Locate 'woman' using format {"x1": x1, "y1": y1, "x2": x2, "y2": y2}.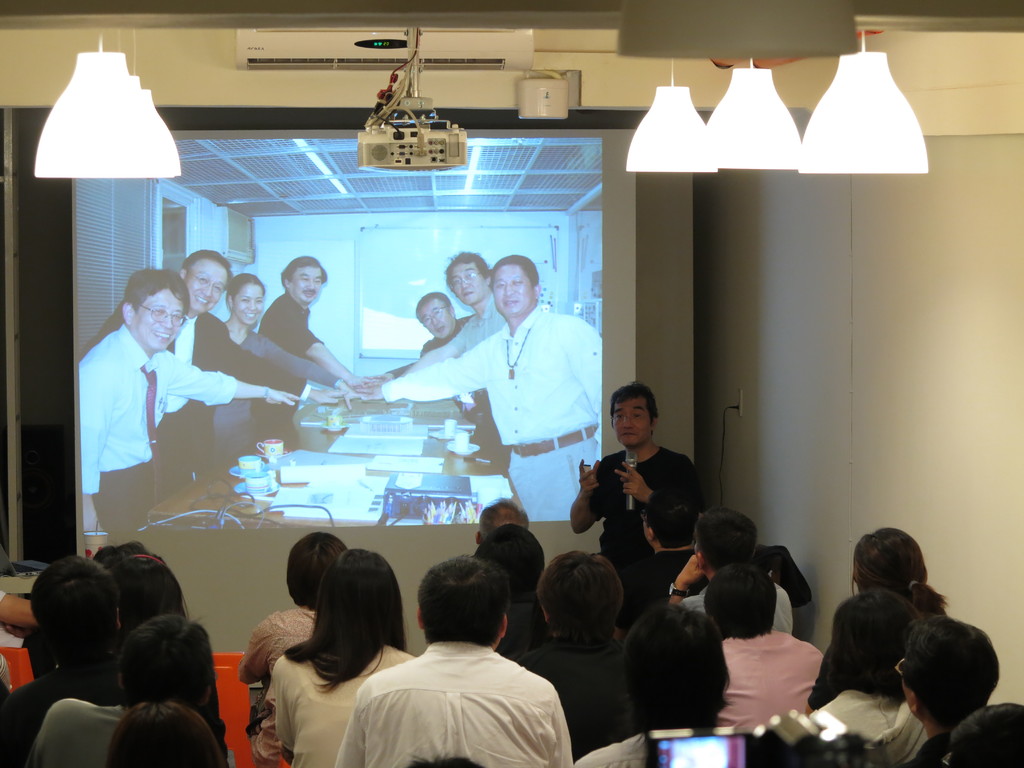
{"x1": 272, "y1": 548, "x2": 413, "y2": 767}.
